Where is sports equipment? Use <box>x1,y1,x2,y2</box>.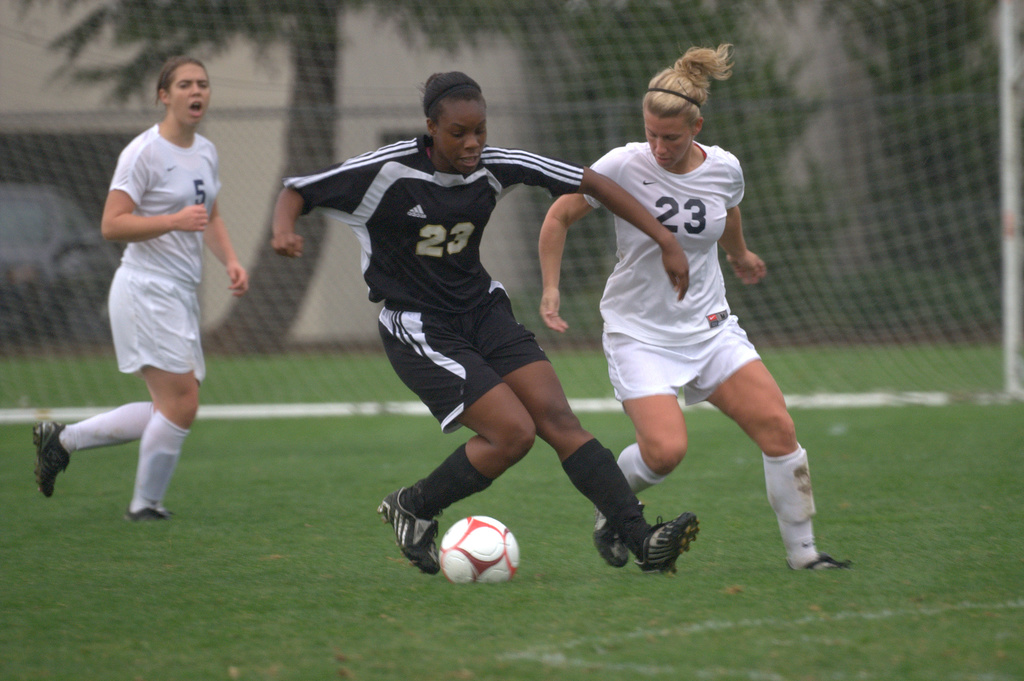
<box>438,518,520,588</box>.
